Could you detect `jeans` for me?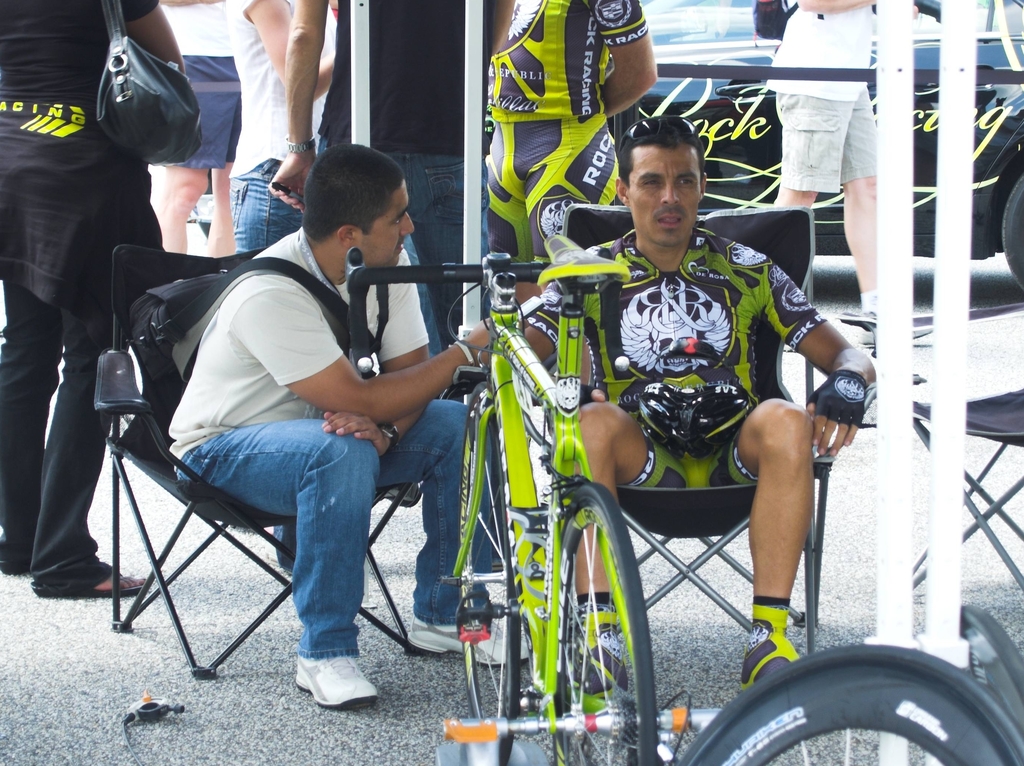
Detection result: BBox(227, 159, 310, 257).
